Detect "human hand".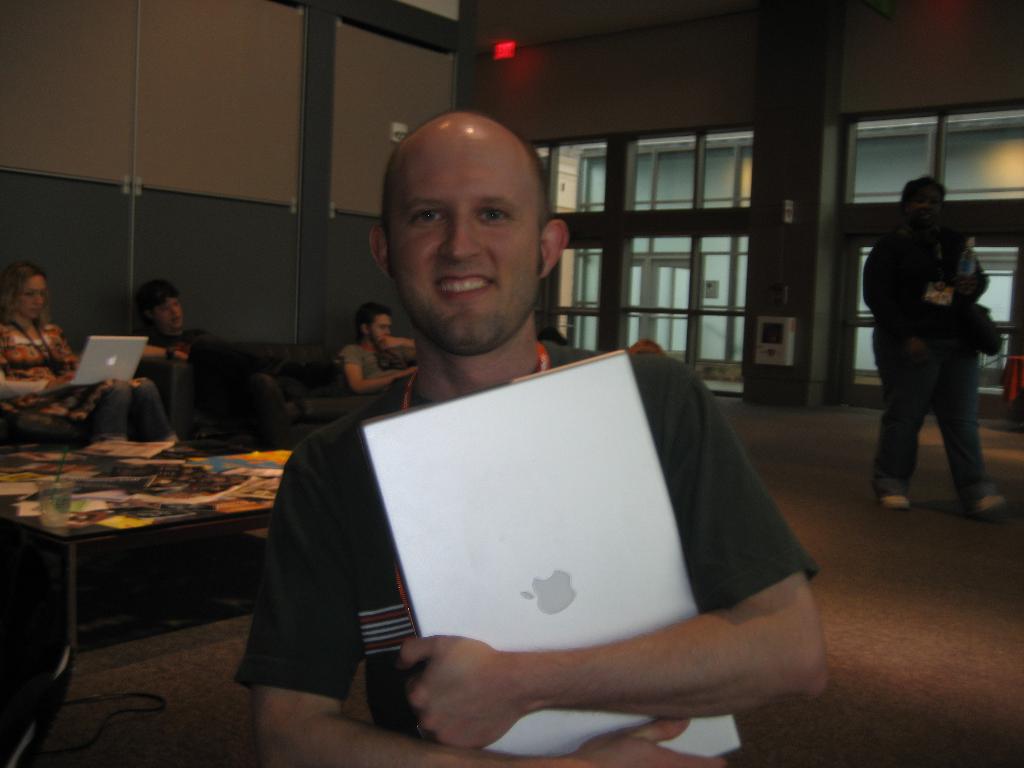
Detected at 572/719/730/767.
